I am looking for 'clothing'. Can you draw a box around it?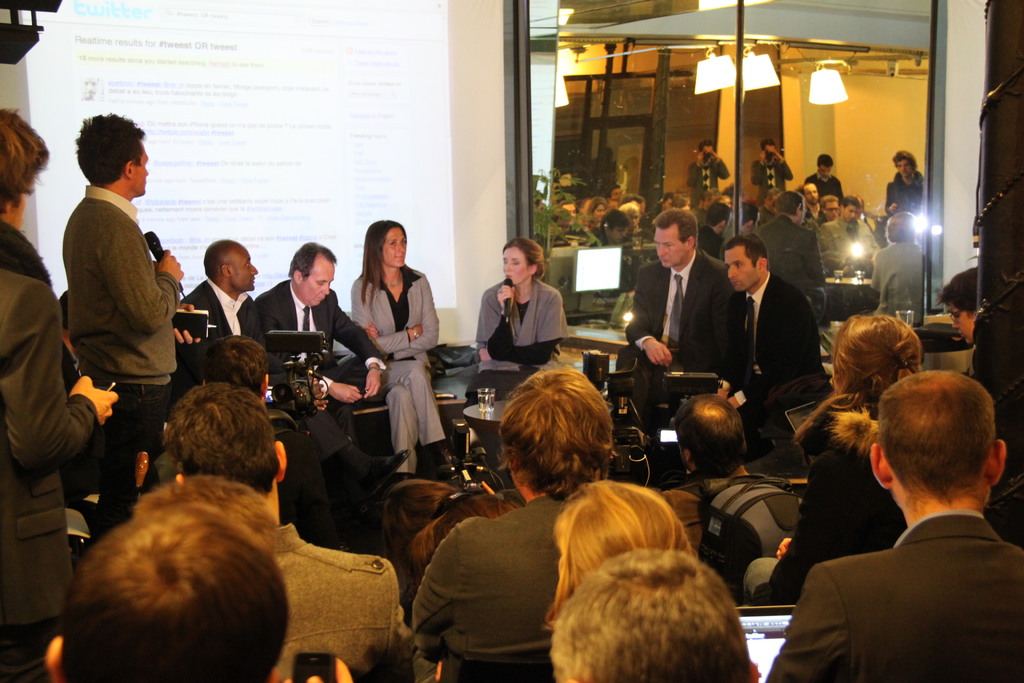
Sure, the bounding box is (723,268,822,462).
